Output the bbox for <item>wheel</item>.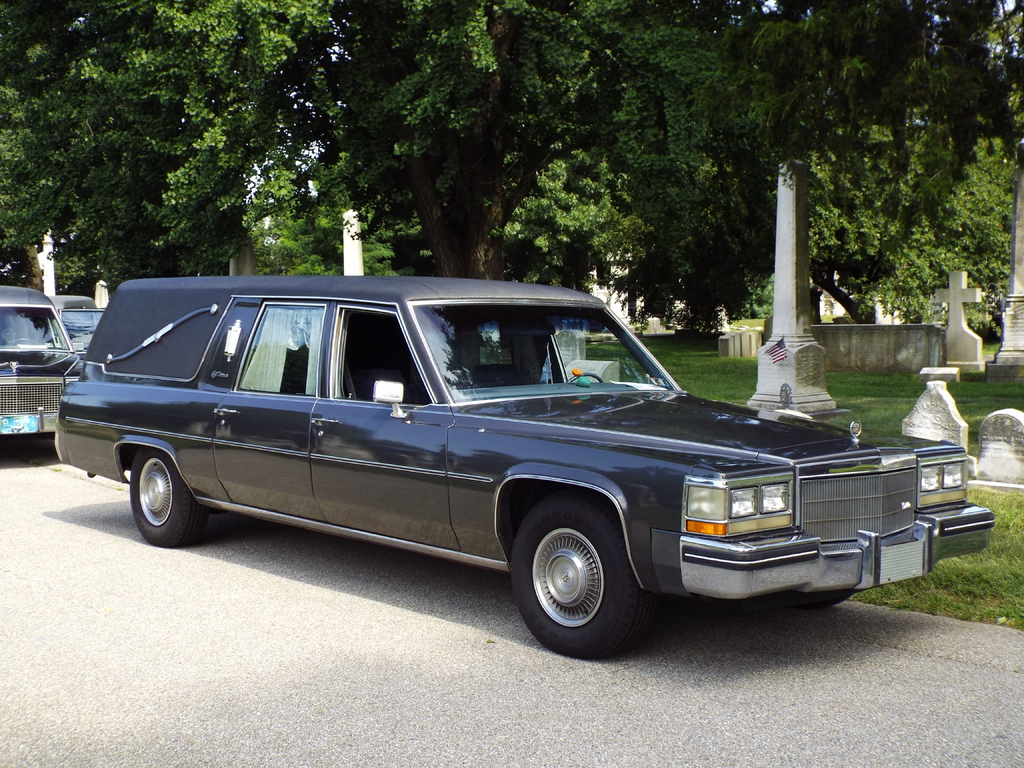
crop(527, 531, 623, 633).
